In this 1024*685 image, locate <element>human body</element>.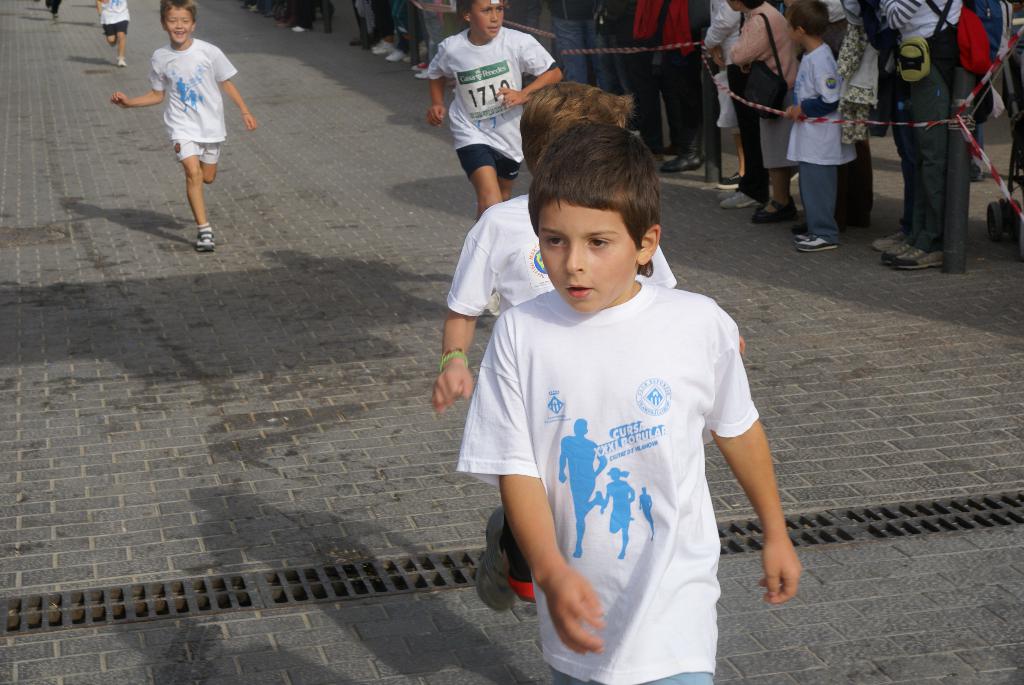
Bounding box: 877/0/970/271.
